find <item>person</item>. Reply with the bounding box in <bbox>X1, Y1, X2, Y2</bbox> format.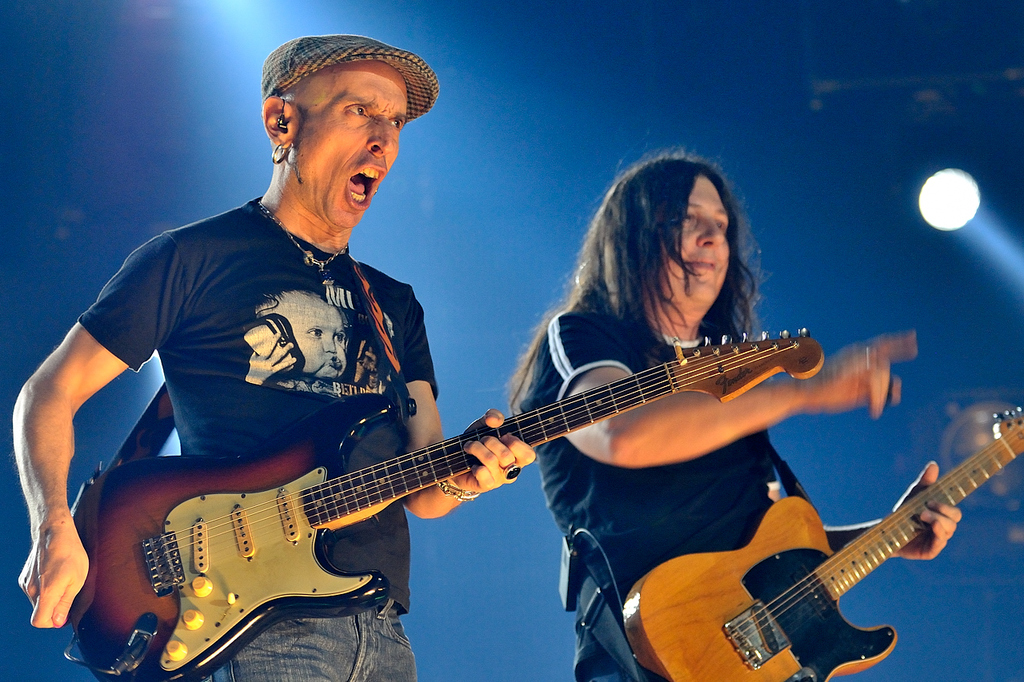
<bbox>503, 142, 963, 681</bbox>.
